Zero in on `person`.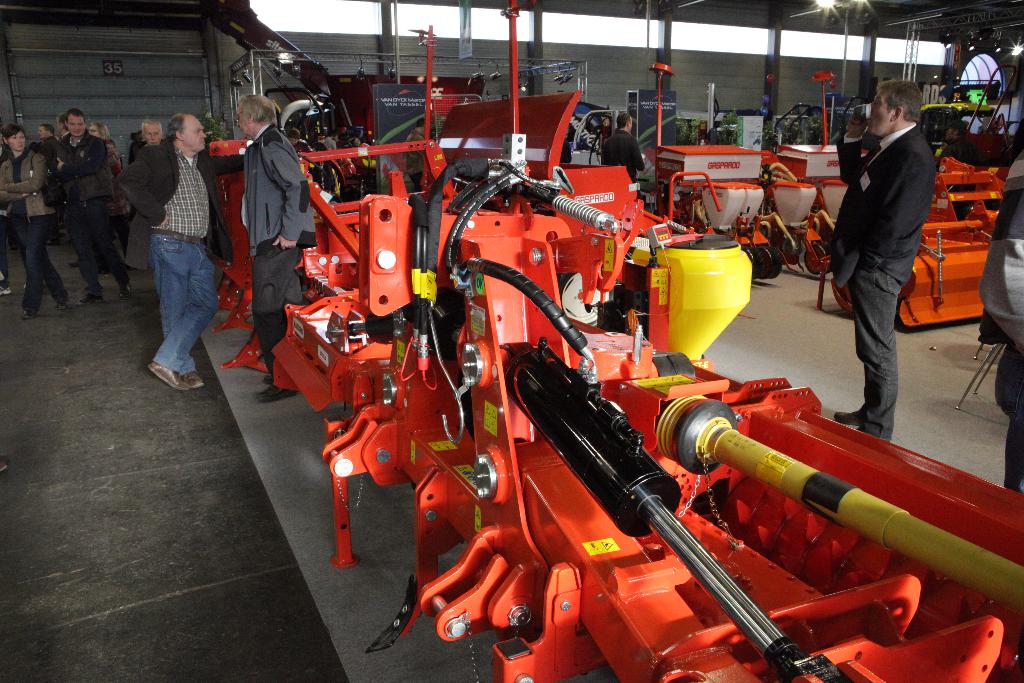
Zeroed in: l=826, t=79, r=941, b=440.
